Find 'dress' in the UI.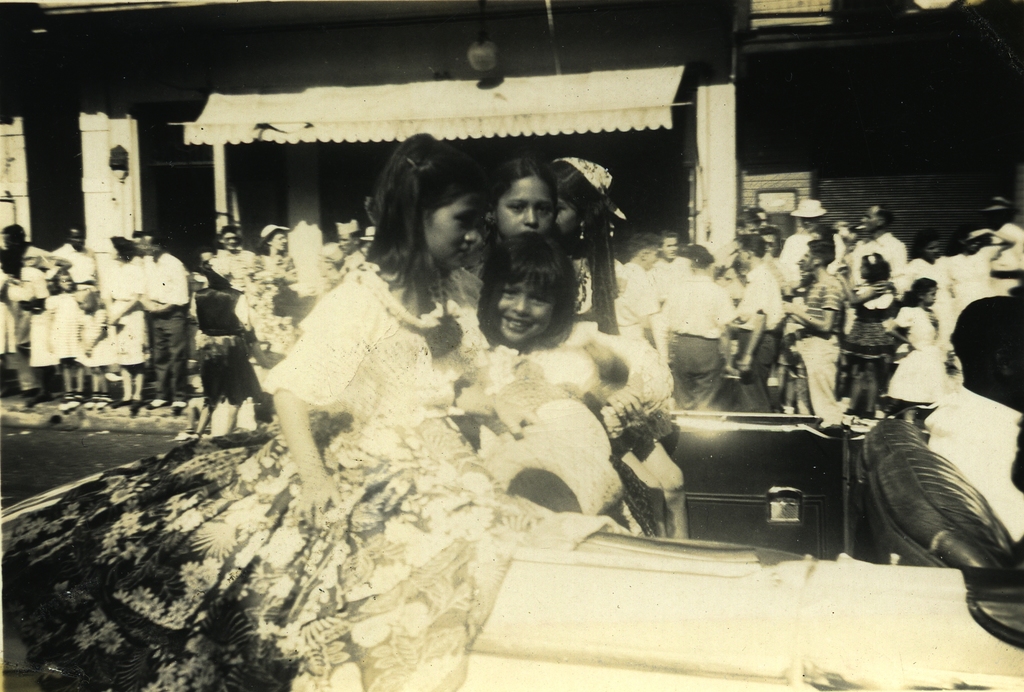
UI element at {"x1": 840, "y1": 281, "x2": 896, "y2": 361}.
